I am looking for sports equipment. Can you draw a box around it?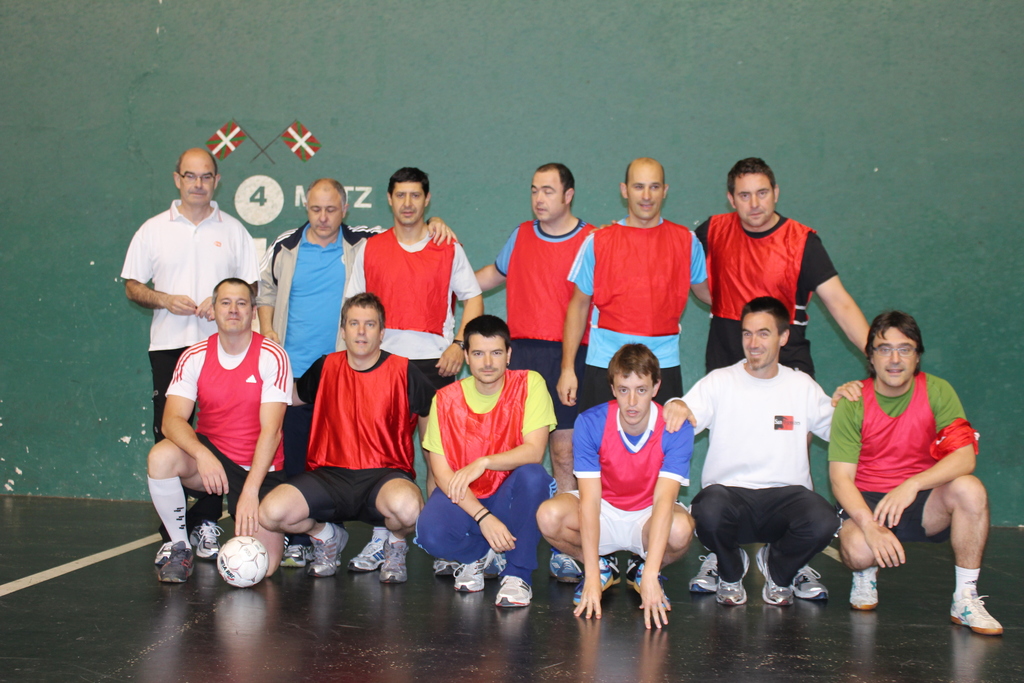
Sure, the bounding box is Rect(686, 552, 719, 593).
